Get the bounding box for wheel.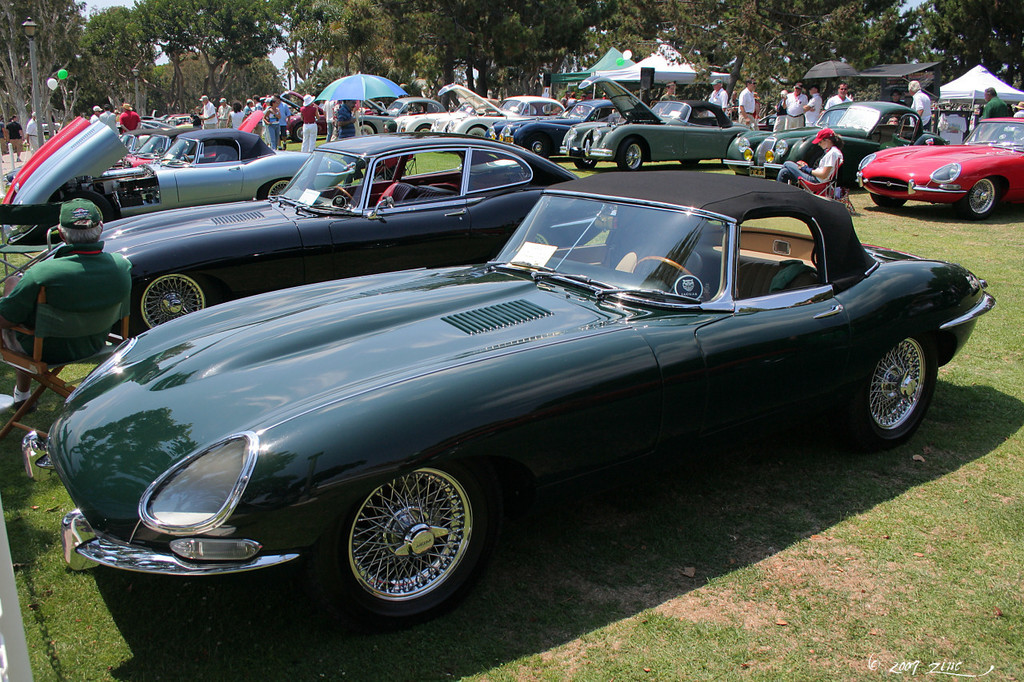
bbox=(866, 122, 884, 141).
